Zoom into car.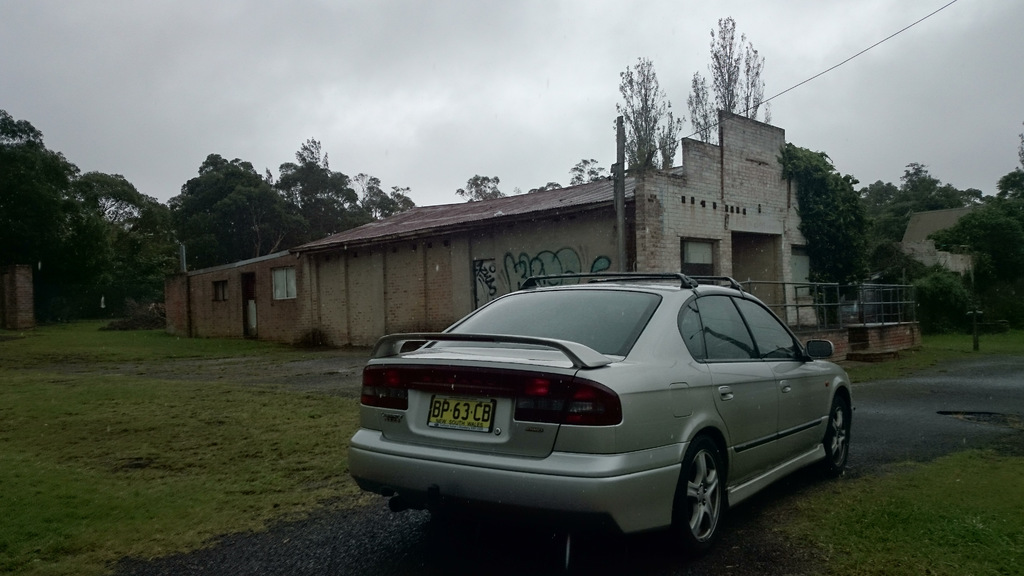
Zoom target: 332/272/865/558.
